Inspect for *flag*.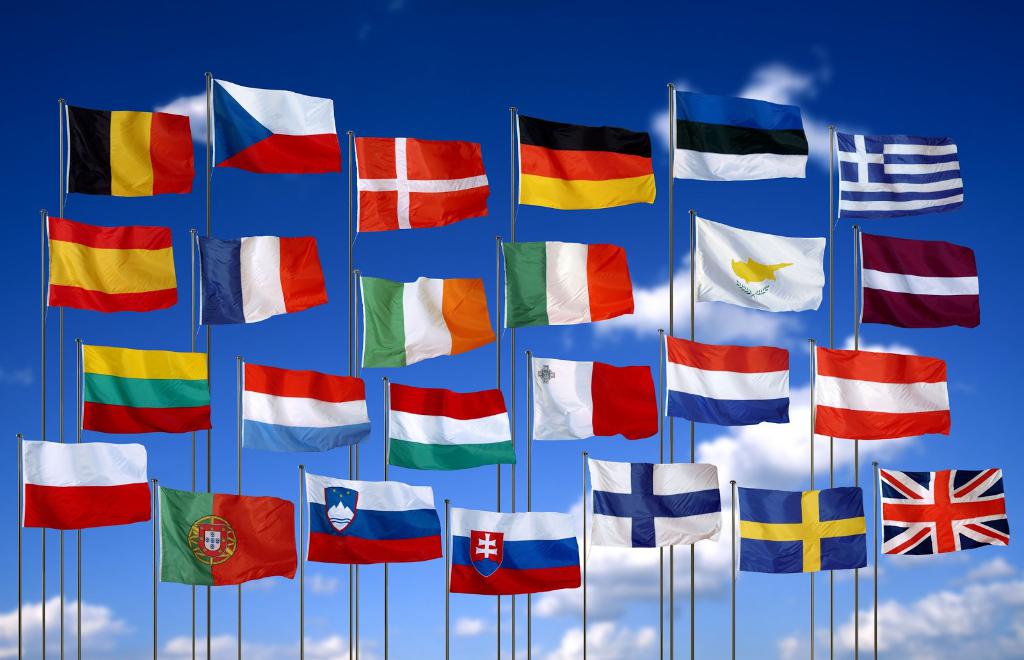
Inspection: crop(877, 465, 1011, 551).
